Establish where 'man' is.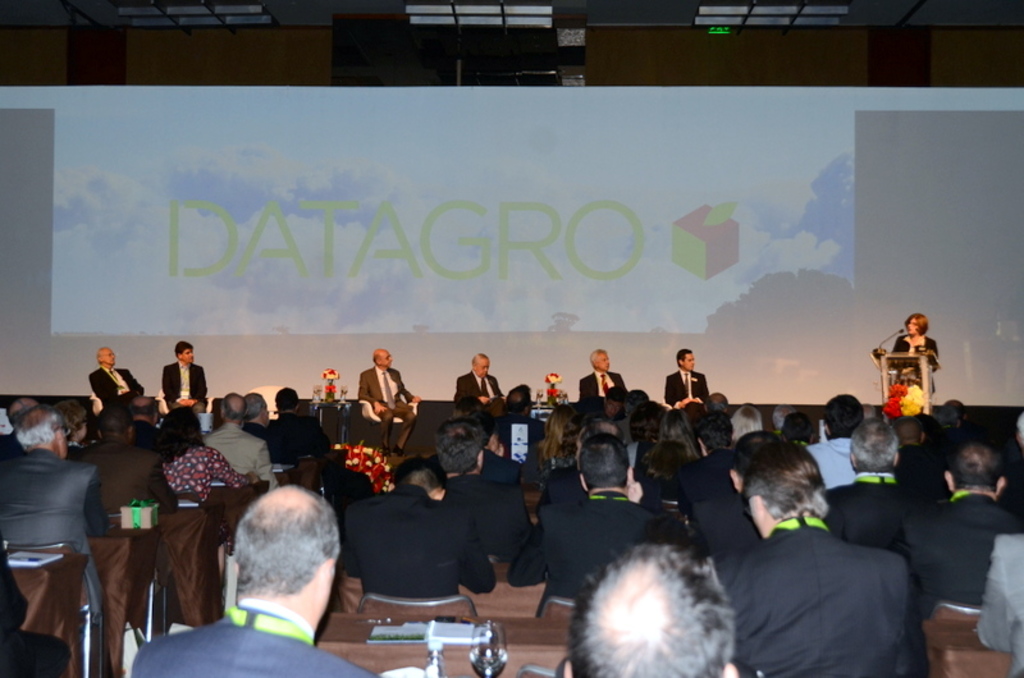
Established at box=[0, 407, 104, 617].
